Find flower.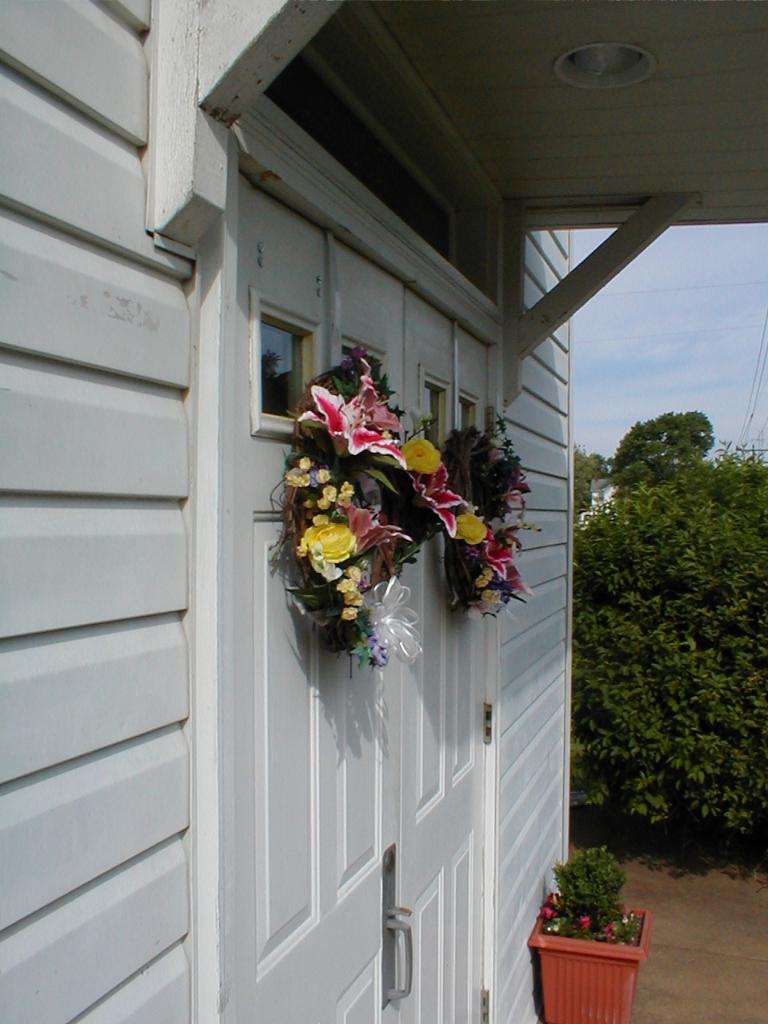
detection(394, 432, 440, 483).
